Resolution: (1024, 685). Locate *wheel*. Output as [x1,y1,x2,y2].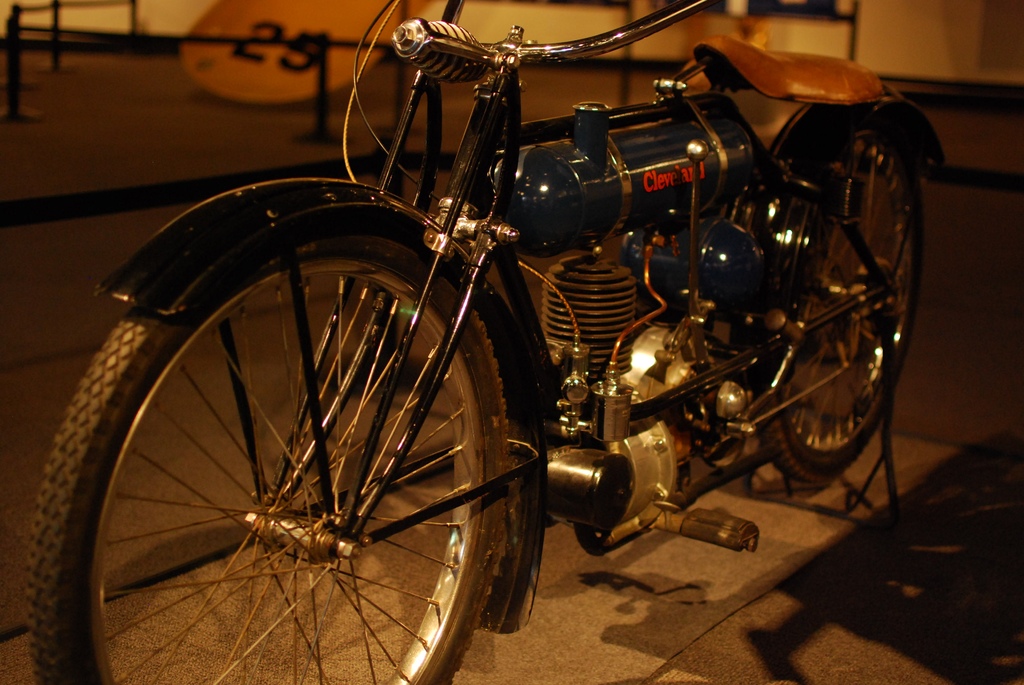
[752,115,926,486].
